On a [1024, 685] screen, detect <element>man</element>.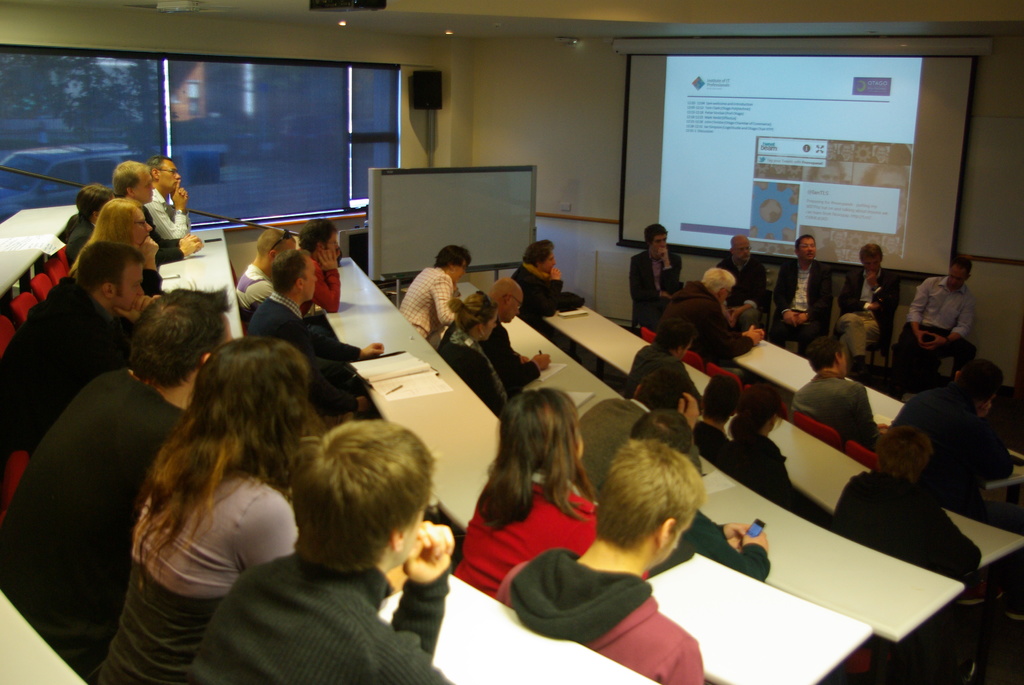
(108,160,202,262).
